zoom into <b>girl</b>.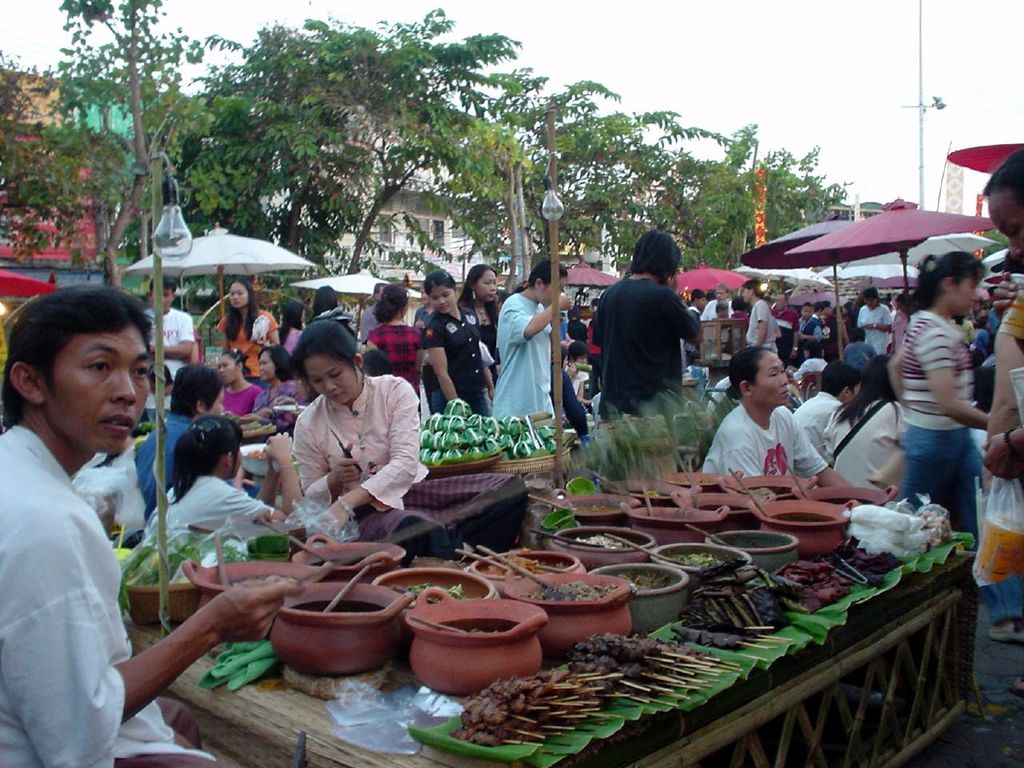
Zoom target: [458,260,504,354].
